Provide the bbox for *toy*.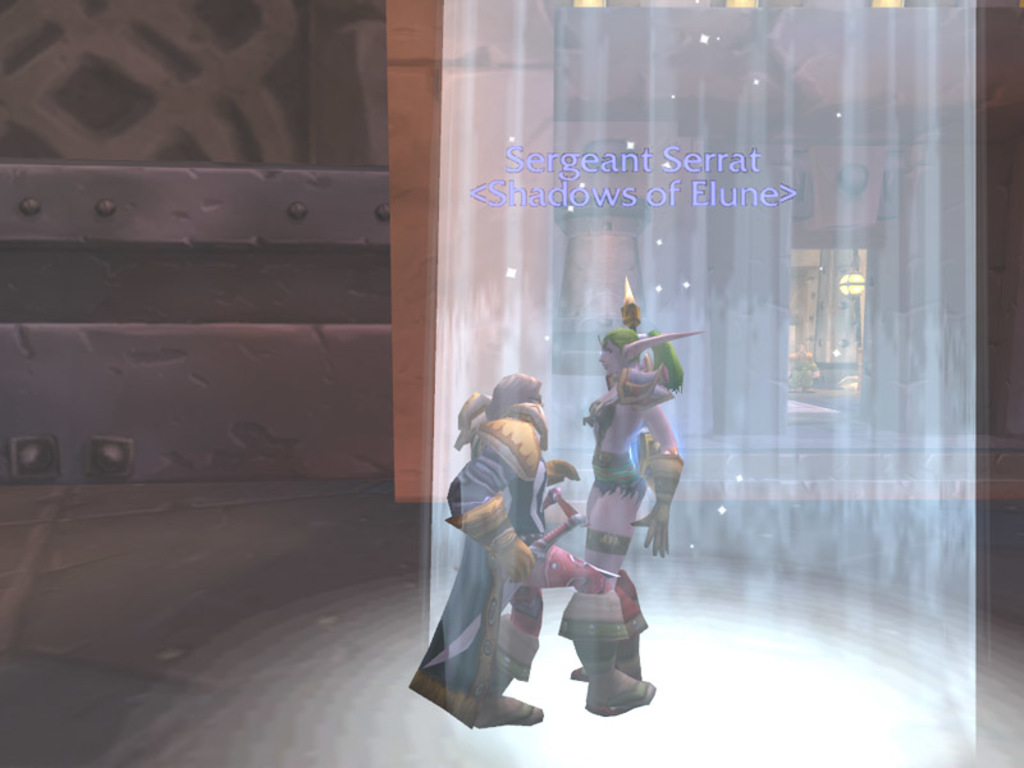
406/372/658/728.
